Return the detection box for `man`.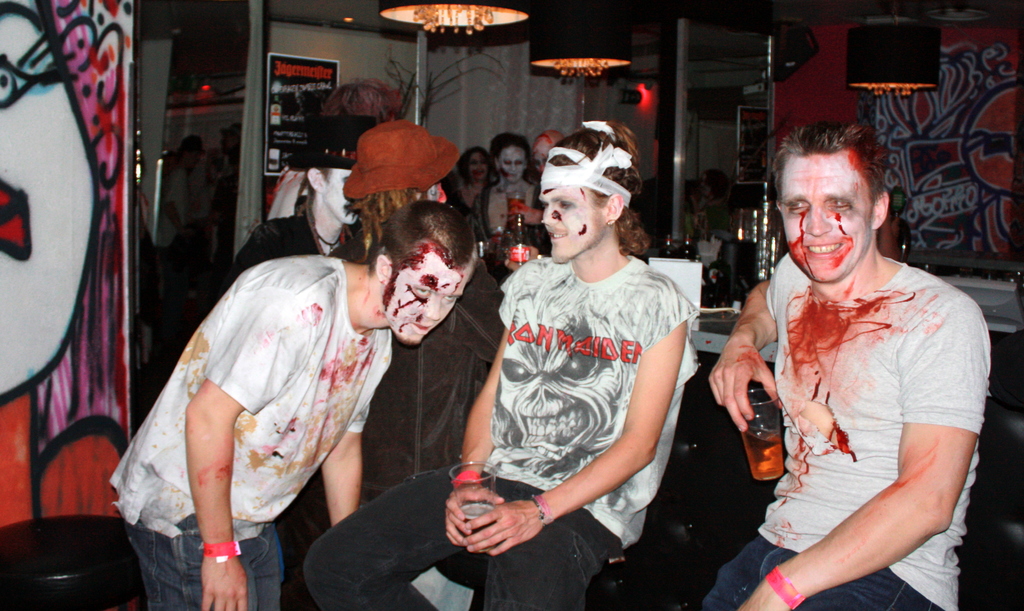
x1=108 y1=201 x2=474 y2=610.
